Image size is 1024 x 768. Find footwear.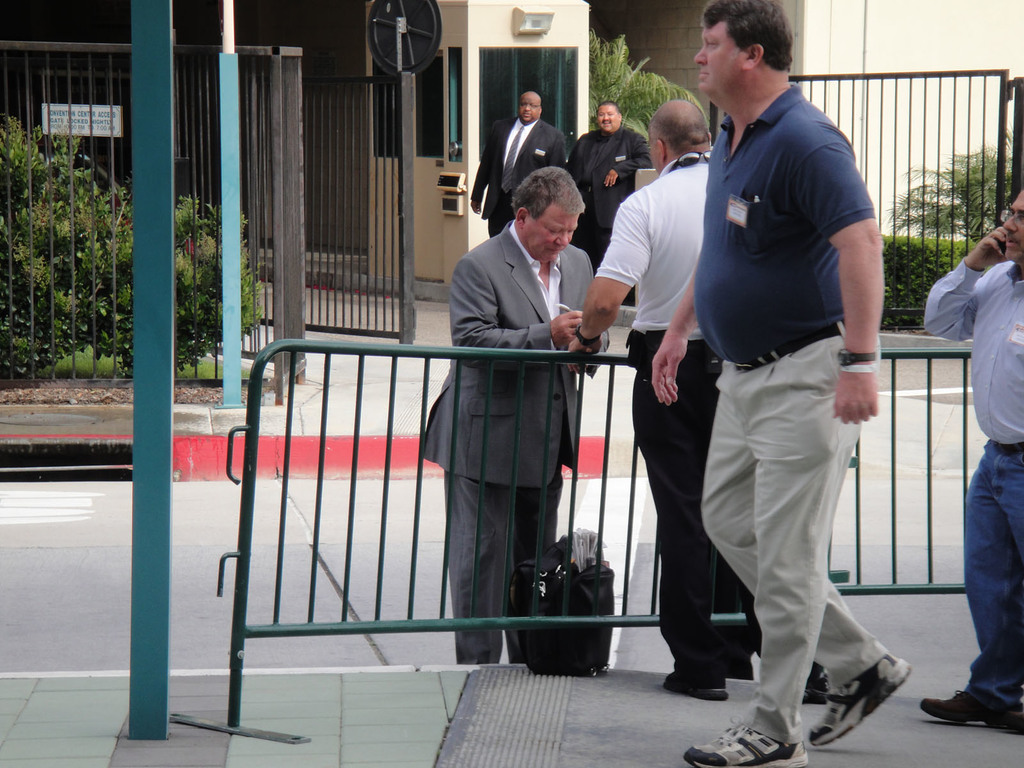
[x1=808, y1=653, x2=911, y2=748].
